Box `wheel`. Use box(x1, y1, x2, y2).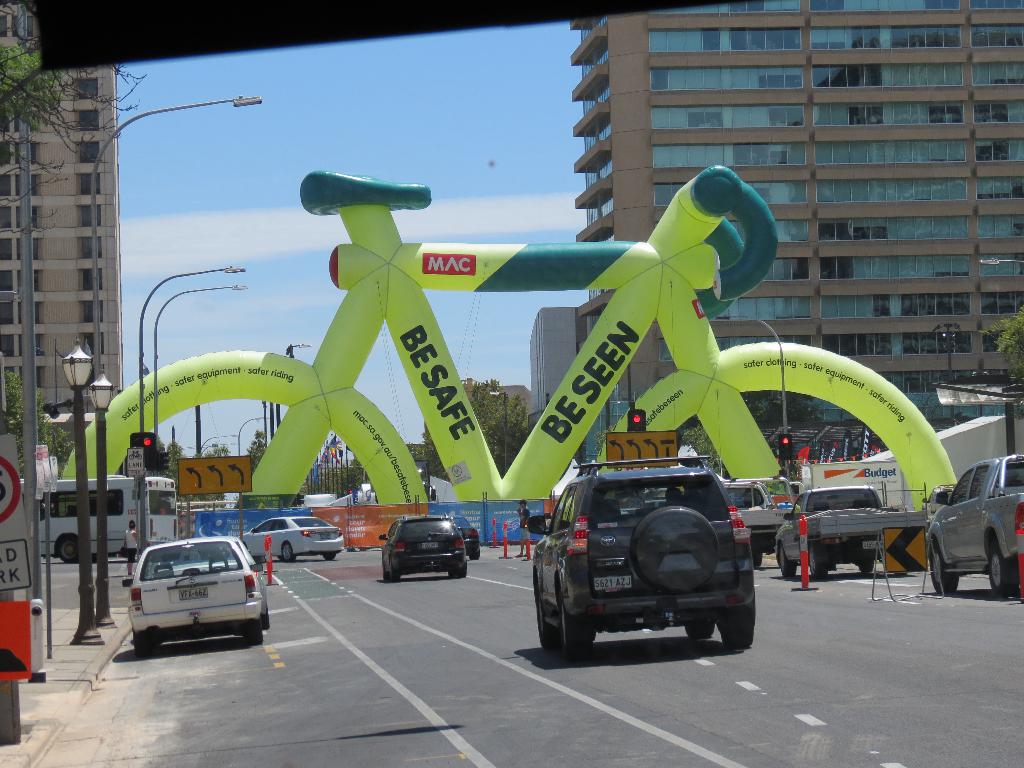
box(380, 572, 389, 582).
